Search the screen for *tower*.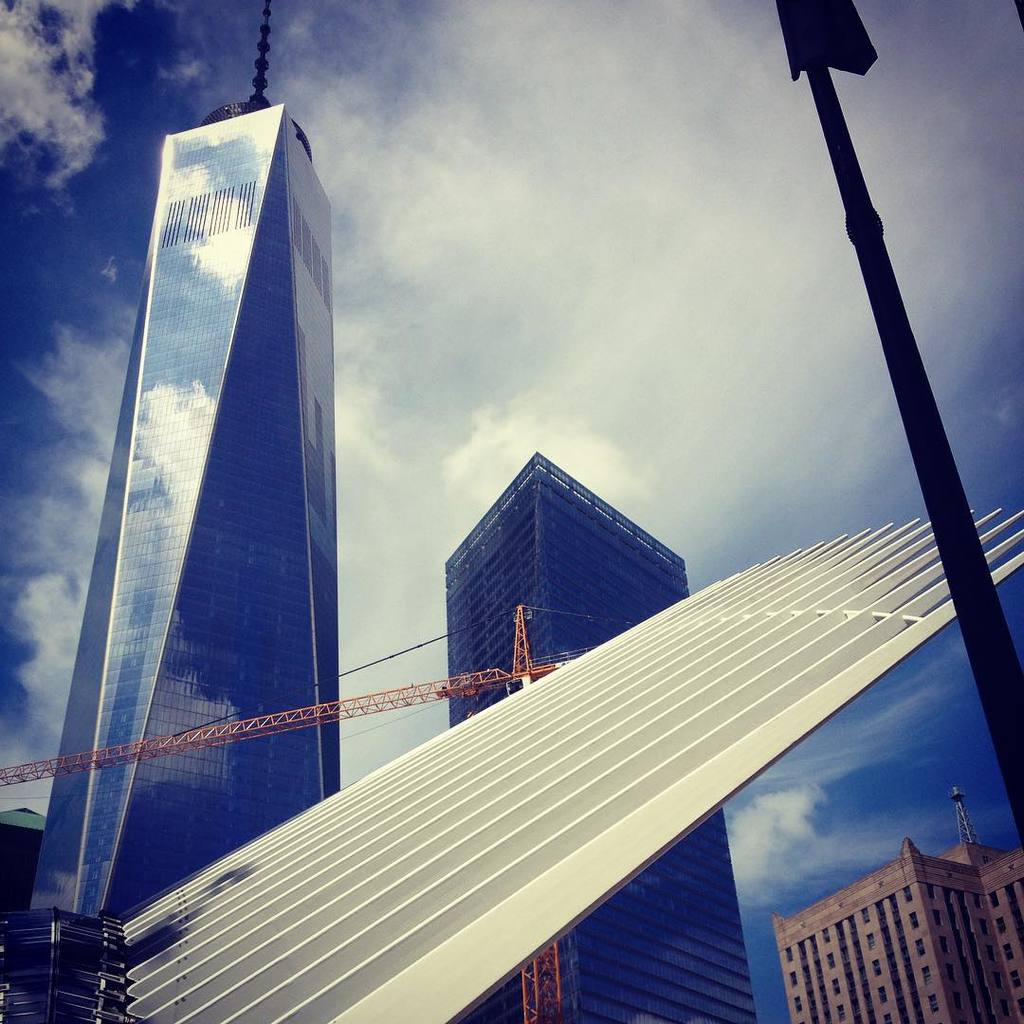
Found at x1=450 y1=448 x2=762 y2=1015.
